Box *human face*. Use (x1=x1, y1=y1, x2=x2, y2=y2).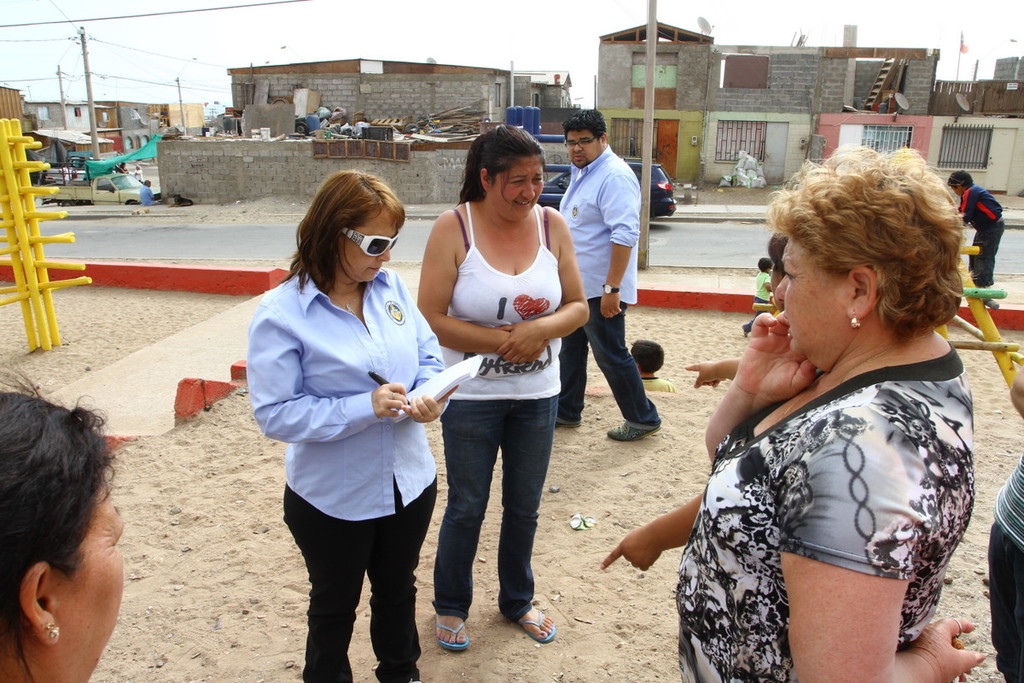
(x1=55, y1=474, x2=127, y2=681).
